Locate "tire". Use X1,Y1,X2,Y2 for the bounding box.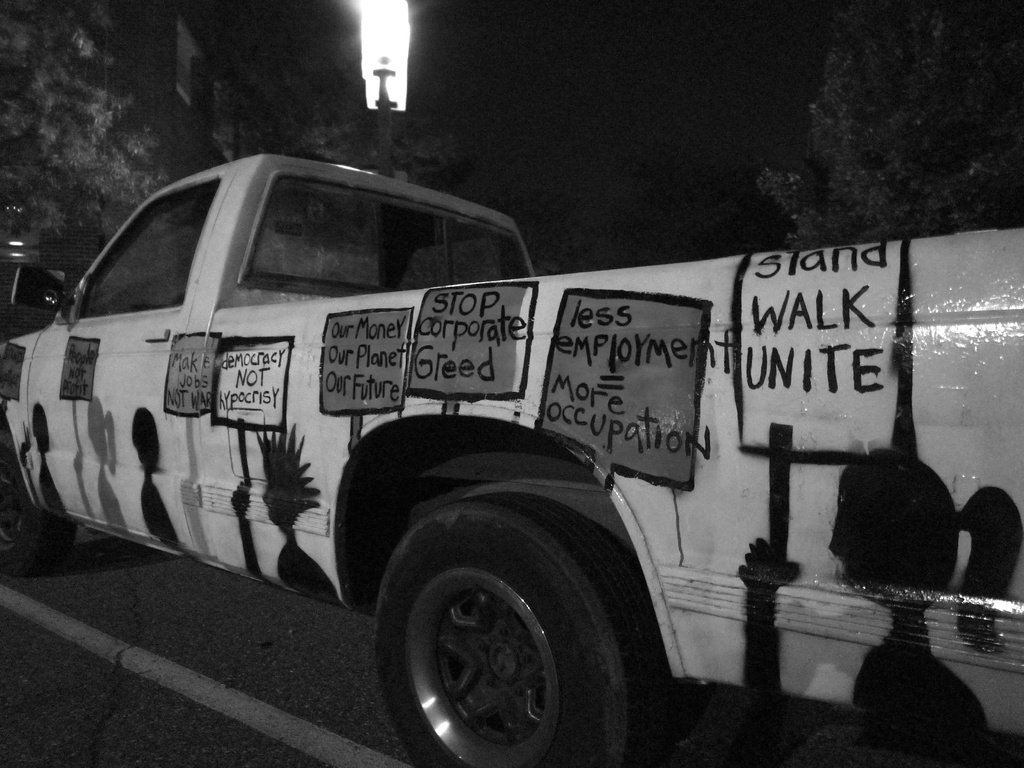
365,486,650,761.
